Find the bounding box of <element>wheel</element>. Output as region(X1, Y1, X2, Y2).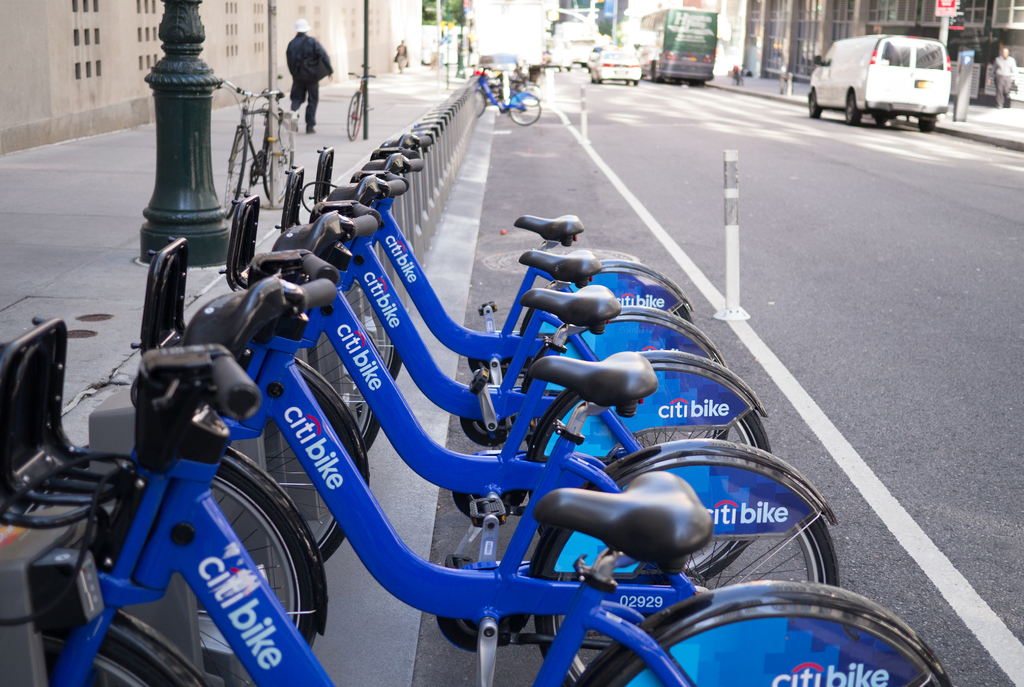
region(225, 126, 246, 217).
